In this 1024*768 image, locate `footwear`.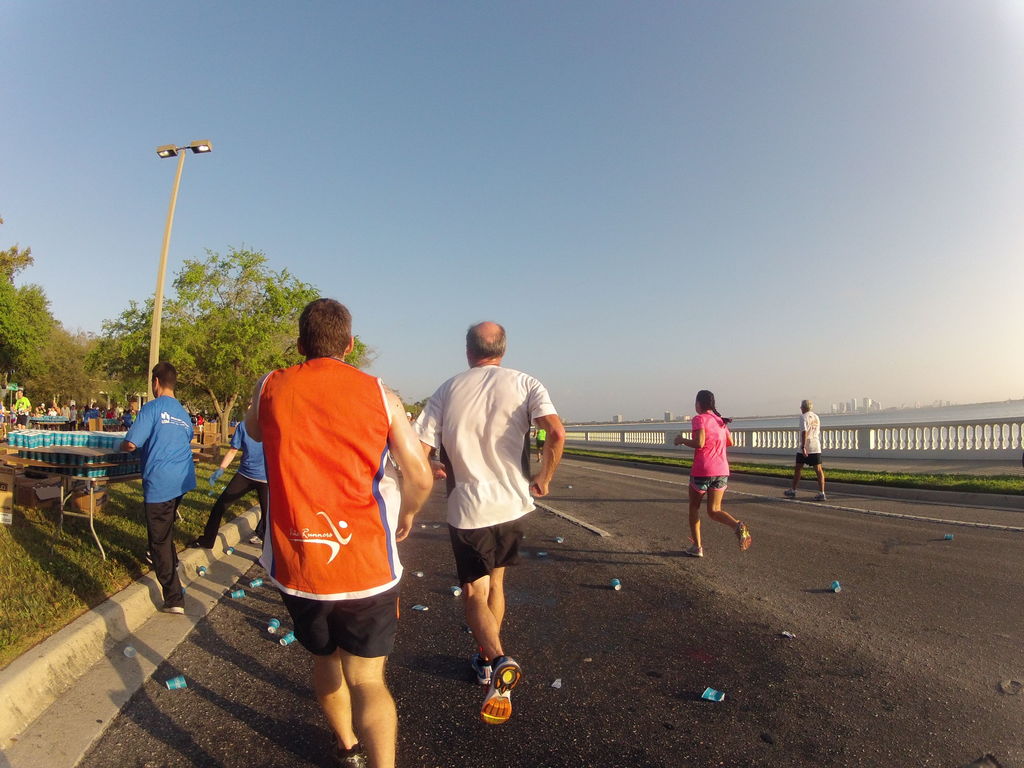
Bounding box: region(741, 519, 753, 553).
